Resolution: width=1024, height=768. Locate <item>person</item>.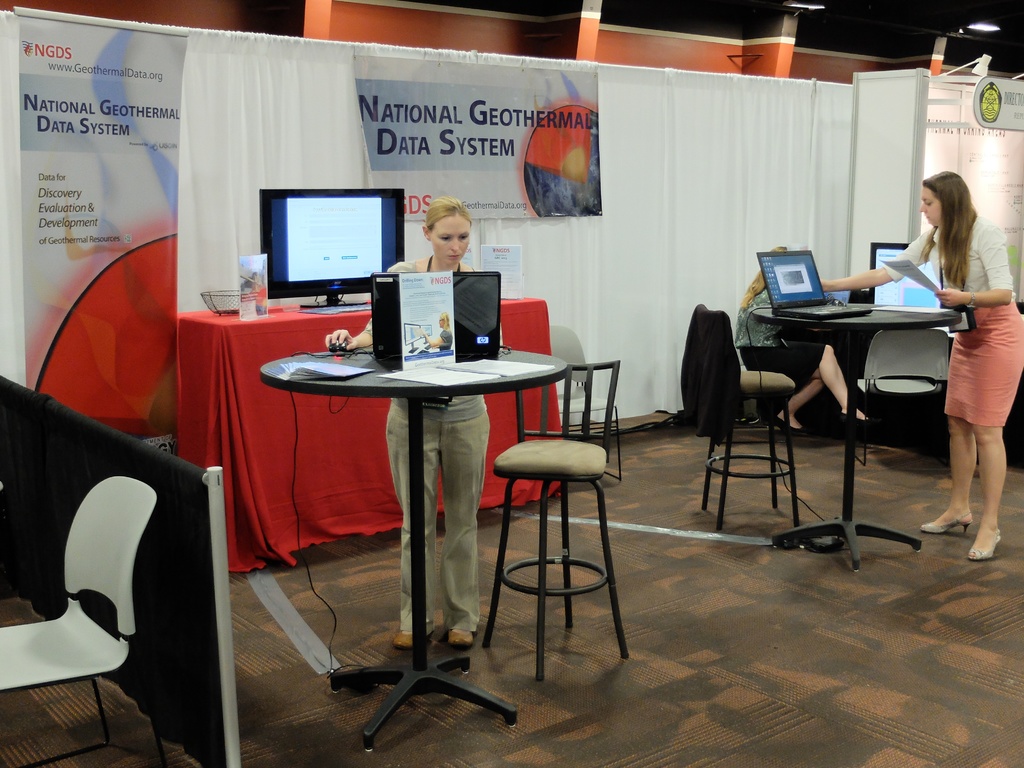
[324,197,493,652].
